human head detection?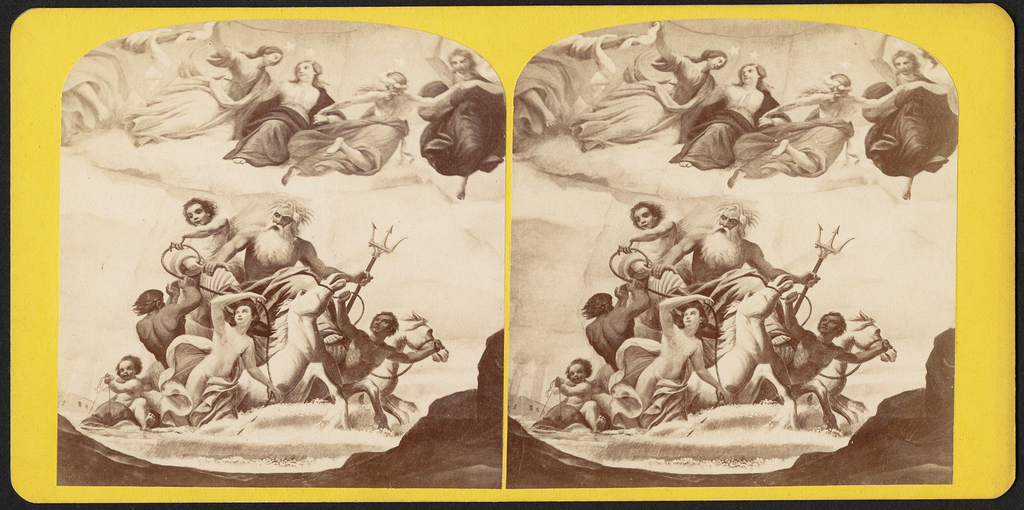
[left=706, top=46, right=726, bottom=71]
